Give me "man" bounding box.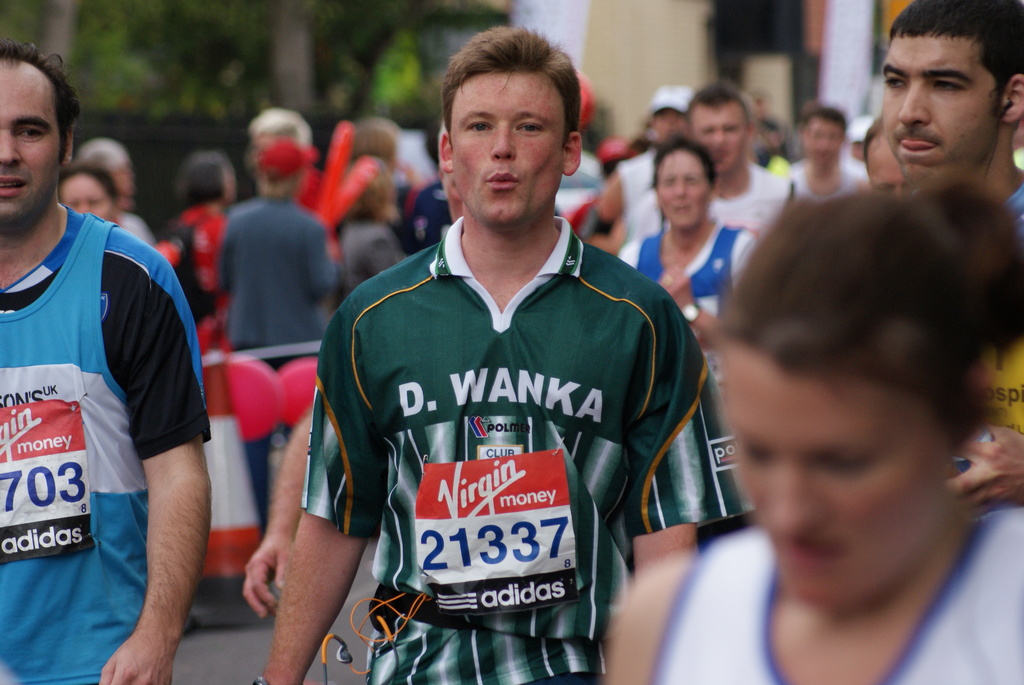
detection(252, 107, 324, 221).
